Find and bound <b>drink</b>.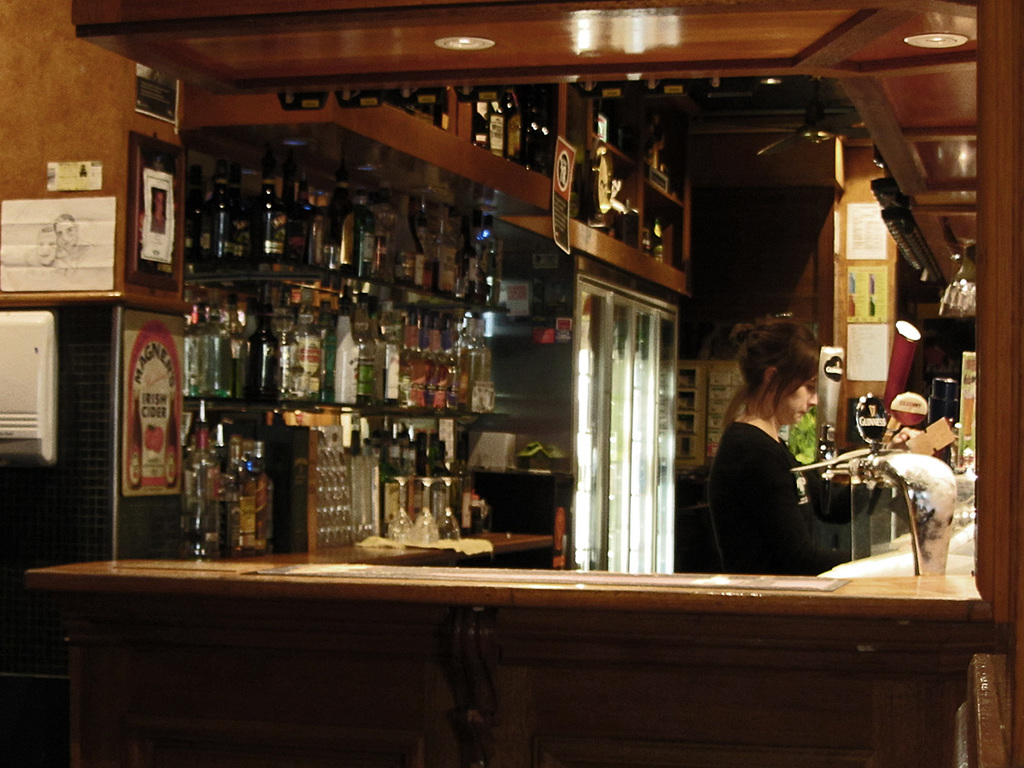
Bound: box=[396, 195, 415, 286].
